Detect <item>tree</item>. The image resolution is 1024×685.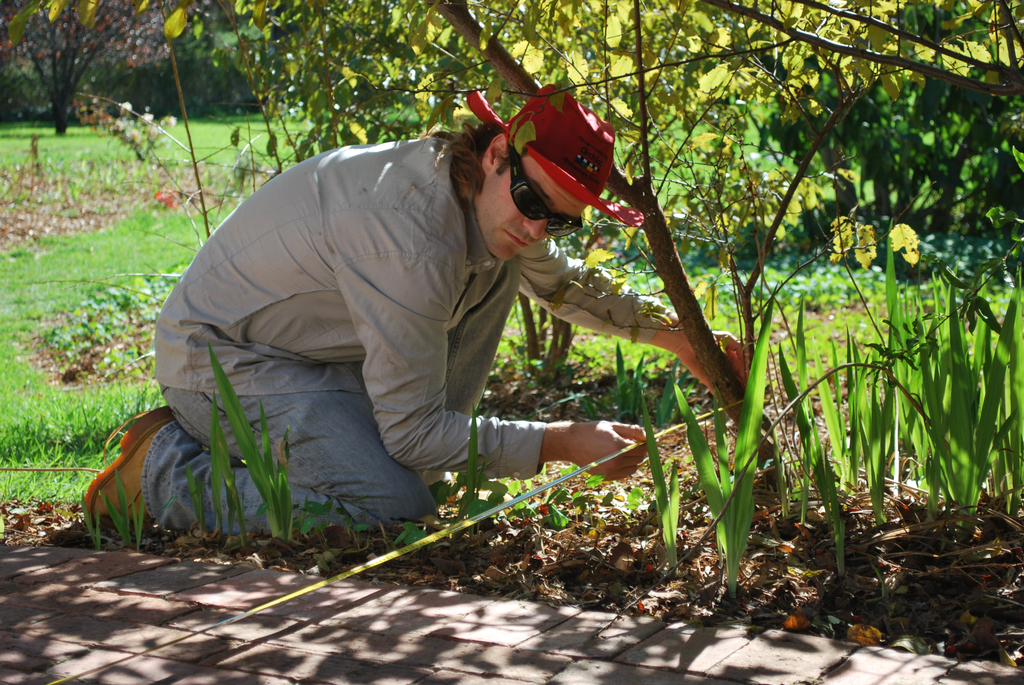
{"left": 22, "top": 24, "right": 130, "bottom": 112}.
